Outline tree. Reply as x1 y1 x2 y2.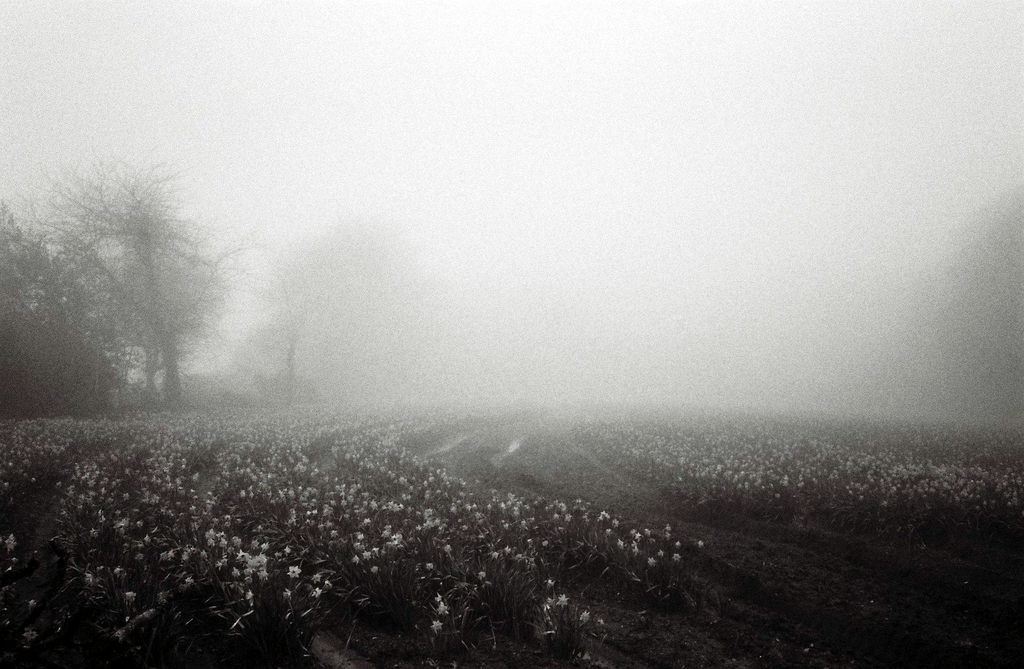
193 203 442 408.
